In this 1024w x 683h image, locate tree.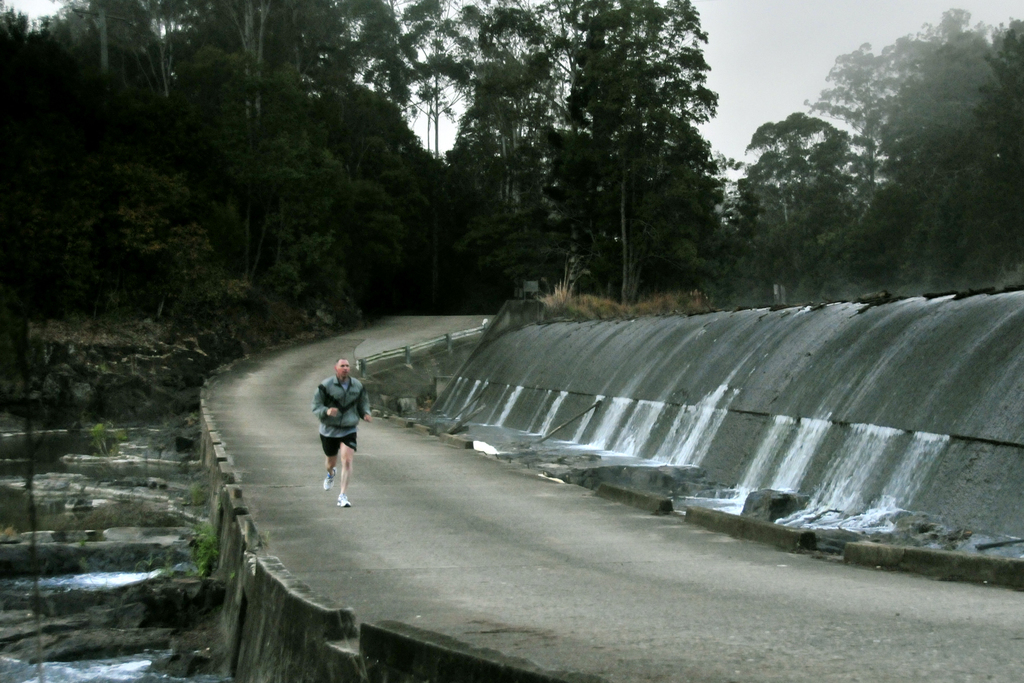
Bounding box: crop(509, 0, 733, 300).
